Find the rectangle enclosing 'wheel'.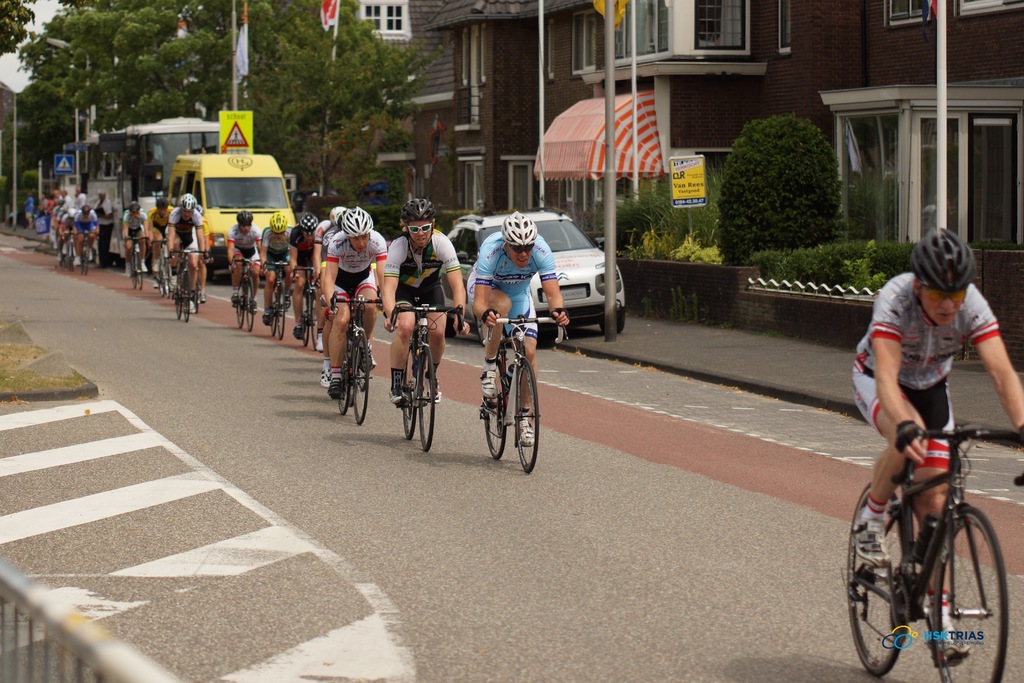
165 263 172 299.
